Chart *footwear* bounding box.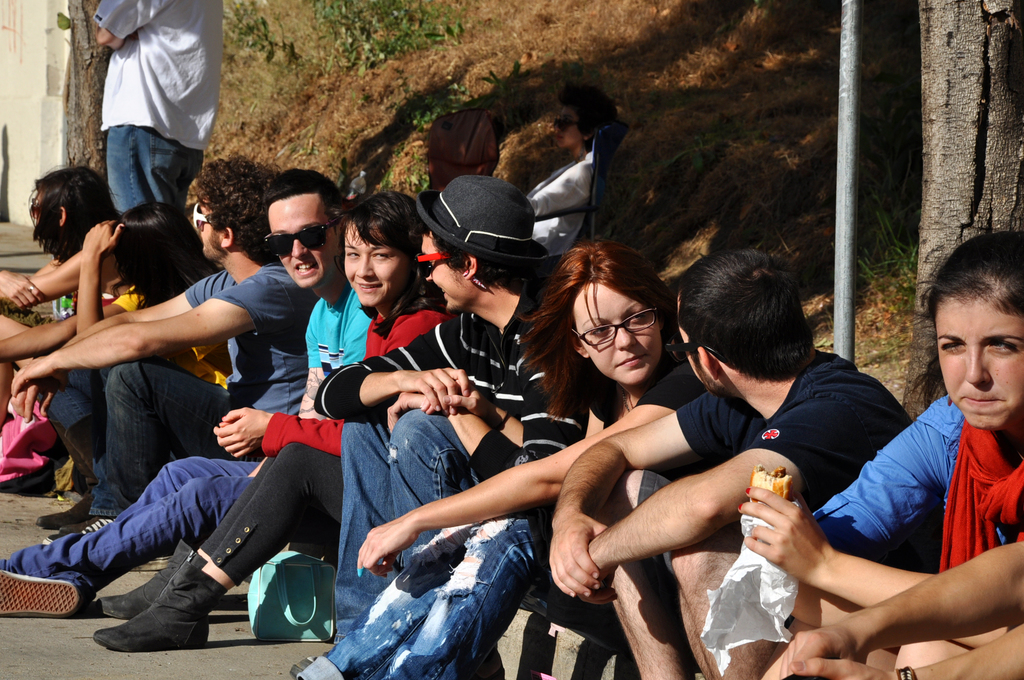
Charted: 93:539:210:623.
